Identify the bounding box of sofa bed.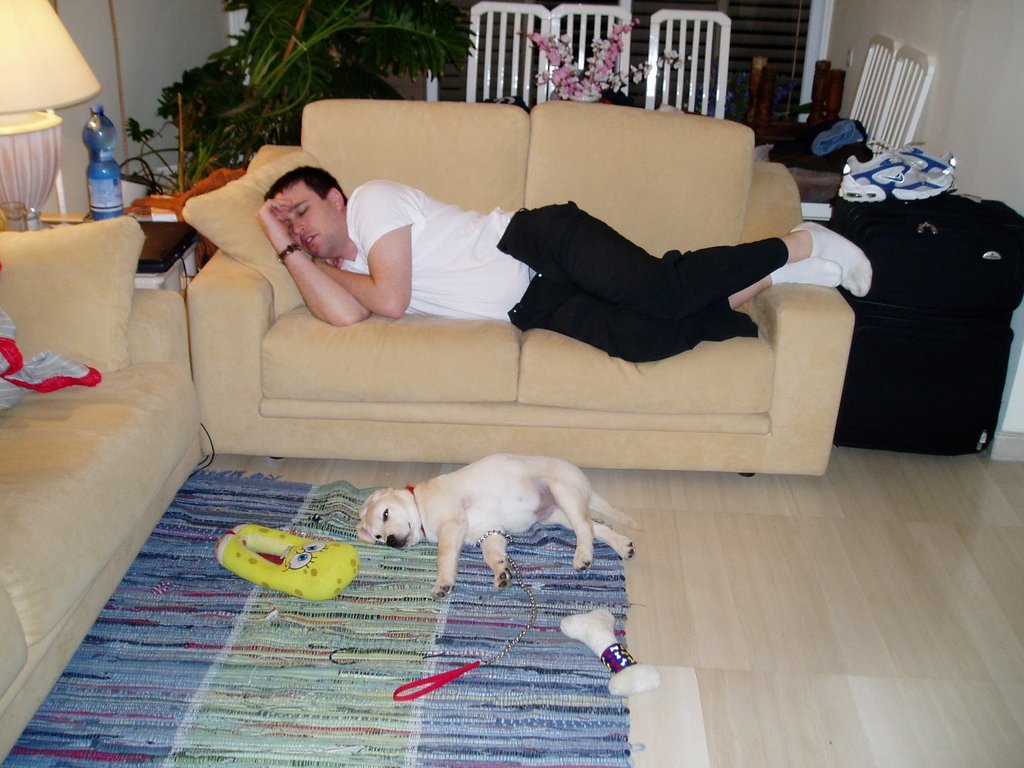
x1=188, y1=100, x2=854, y2=477.
